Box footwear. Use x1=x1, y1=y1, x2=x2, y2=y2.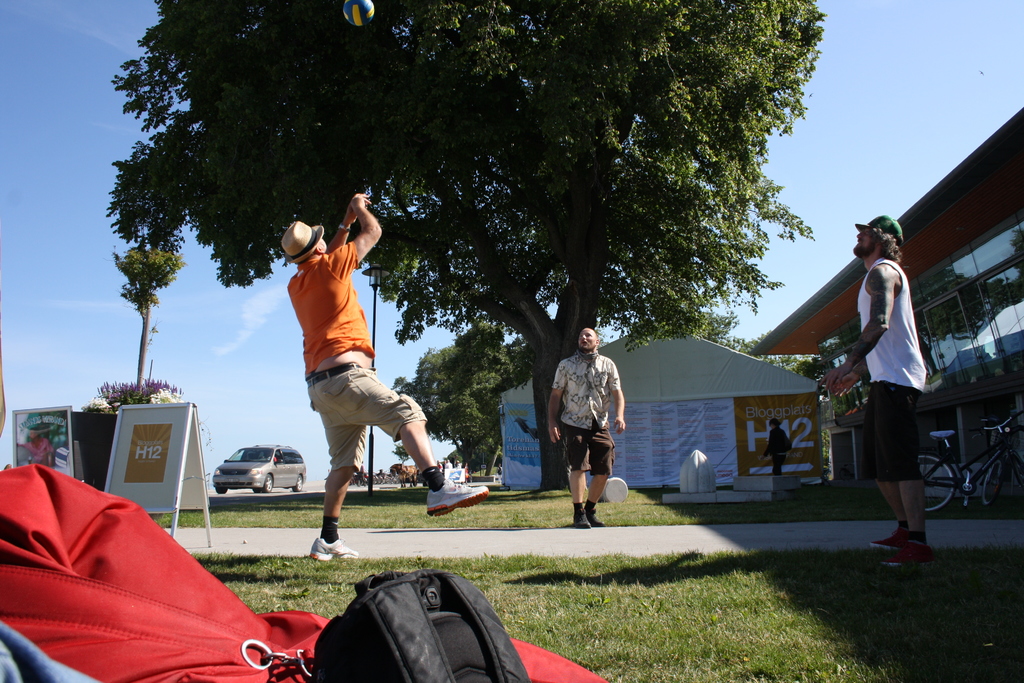
x1=886, y1=539, x2=929, y2=569.
